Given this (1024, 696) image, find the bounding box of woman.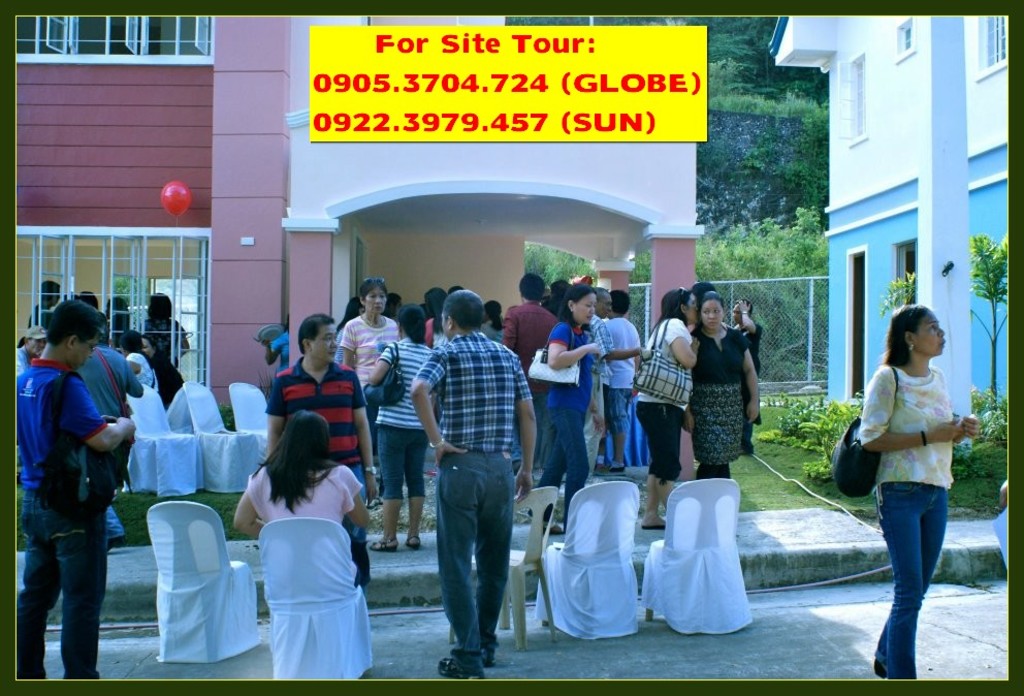
424, 284, 451, 352.
